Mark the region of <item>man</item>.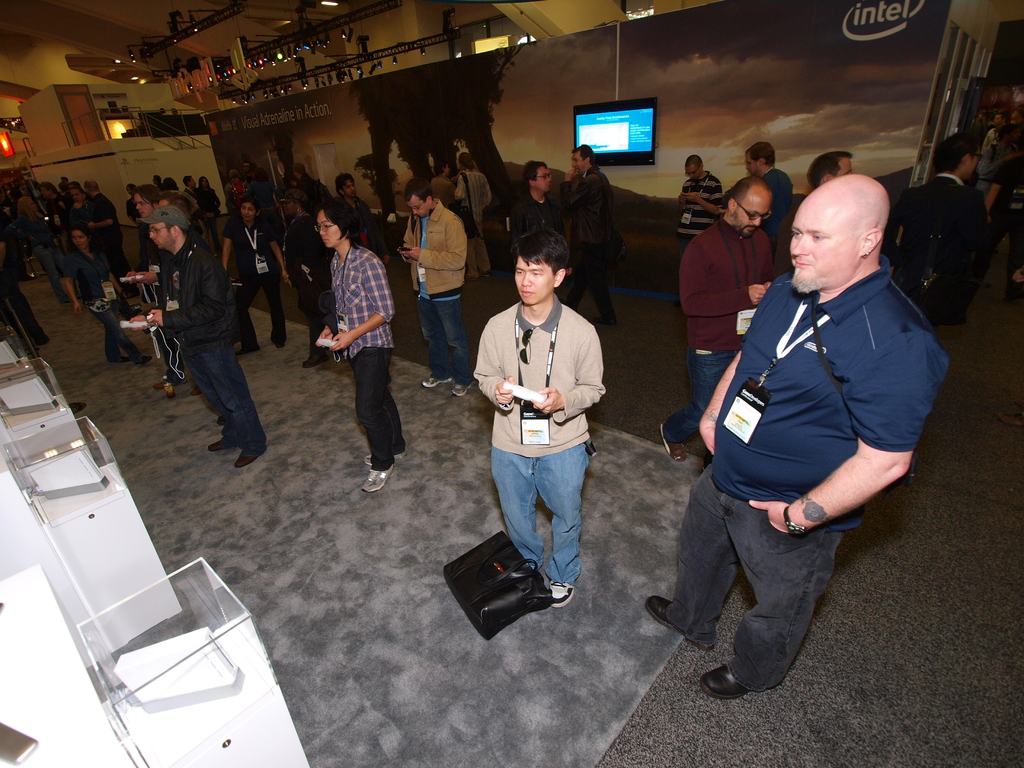
Region: Rect(801, 152, 855, 188).
